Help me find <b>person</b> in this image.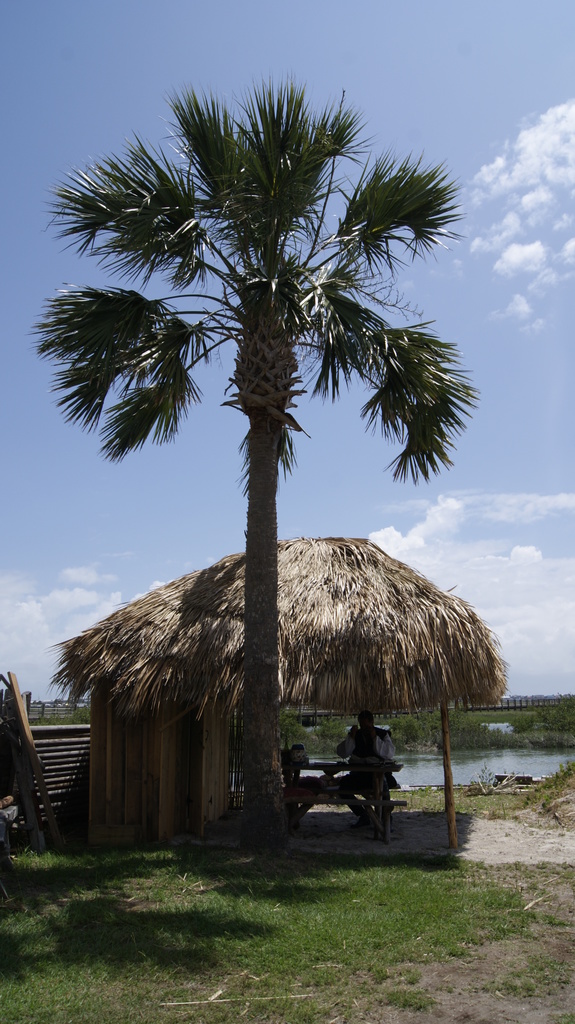
Found it: pyautogui.locateOnScreen(336, 707, 406, 836).
